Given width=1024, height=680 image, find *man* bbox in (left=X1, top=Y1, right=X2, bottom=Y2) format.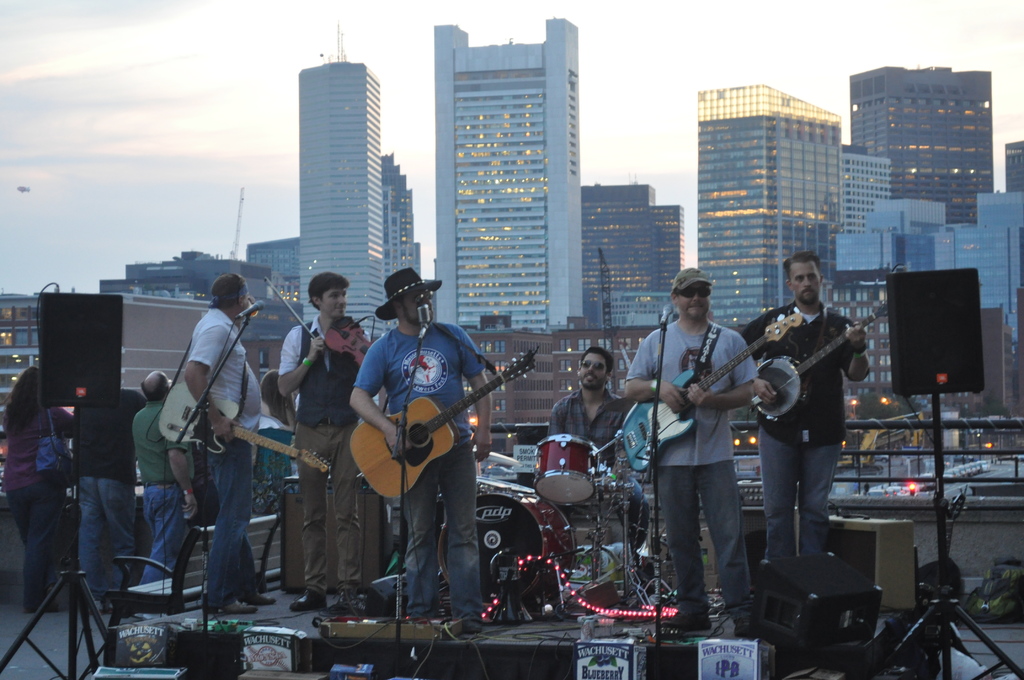
(left=550, top=349, right=624, bottom=465).
